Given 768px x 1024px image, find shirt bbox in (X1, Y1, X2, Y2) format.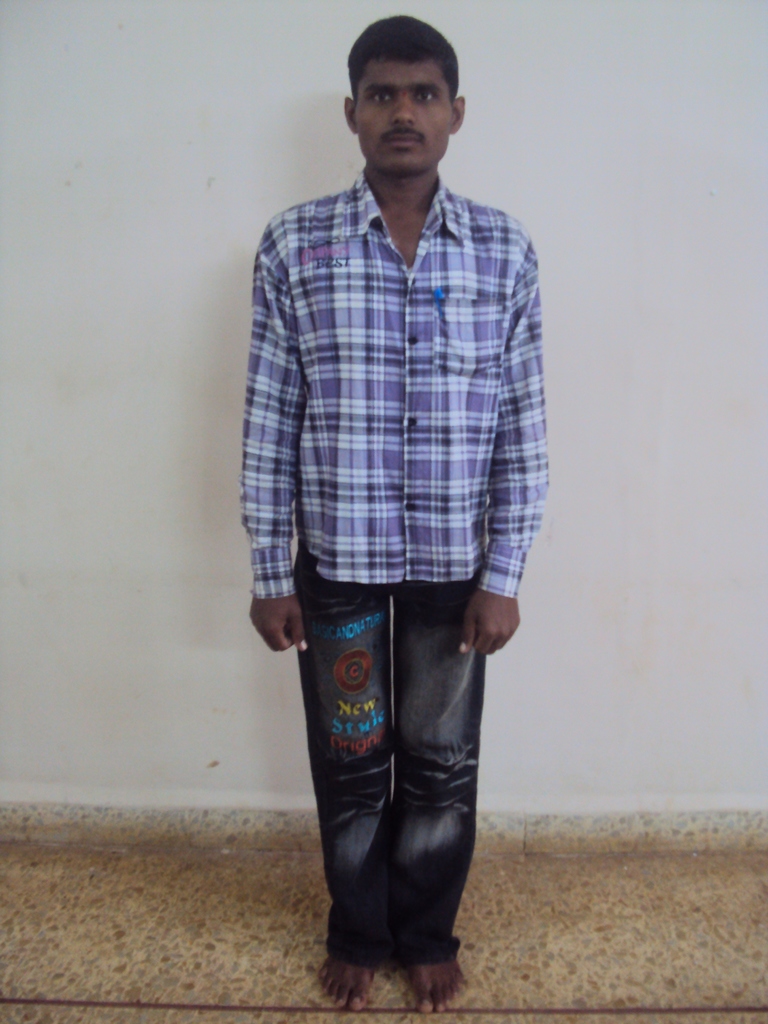
(239, 170, 544, 600).
